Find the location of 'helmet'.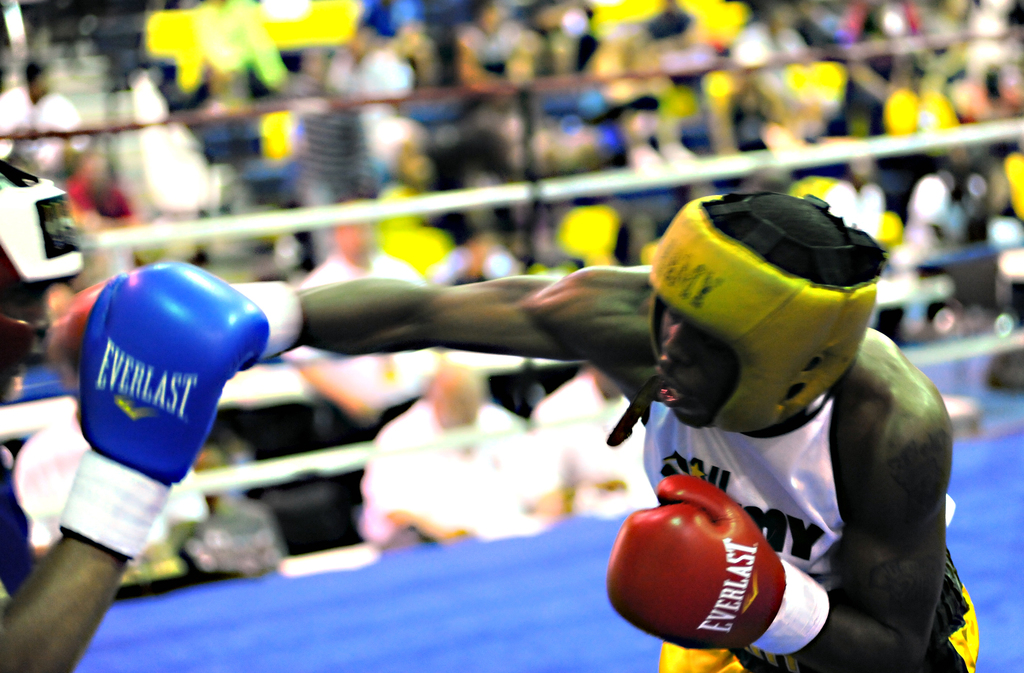
Location: {"left": 608, "top": 189, "right": 890, "bottom": 446}.
